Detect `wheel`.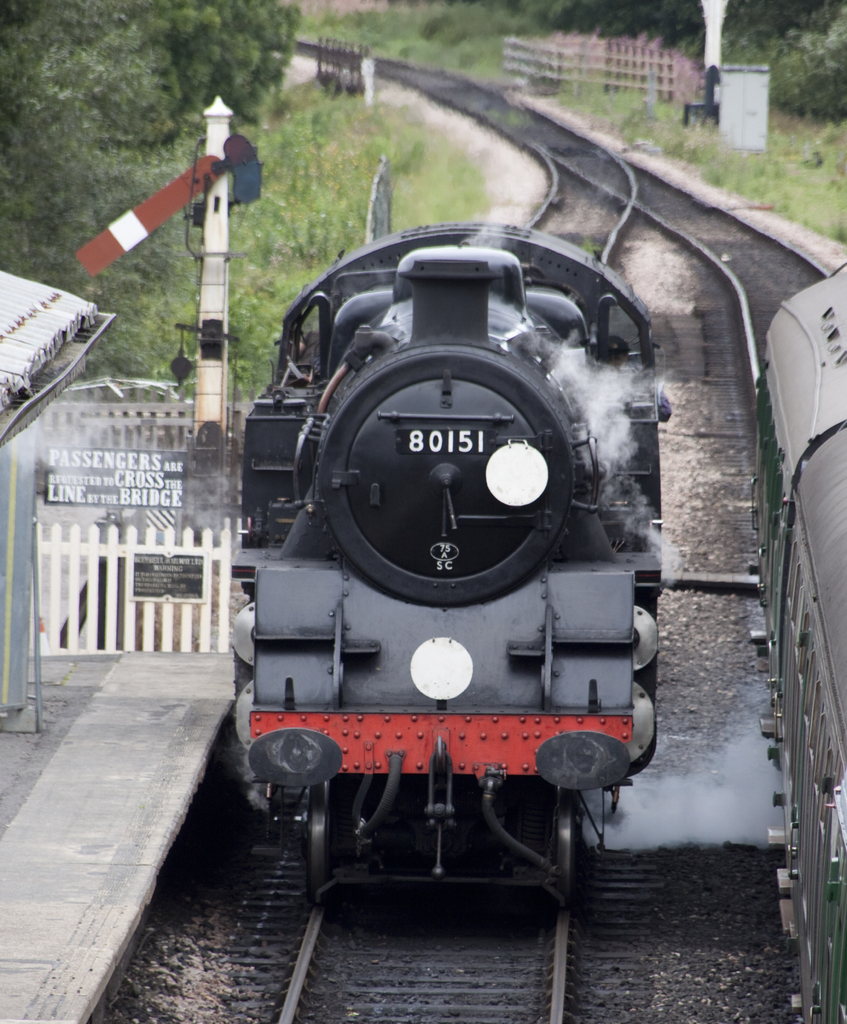
Detected at left=558, top=788, right=577, bottom=914.
